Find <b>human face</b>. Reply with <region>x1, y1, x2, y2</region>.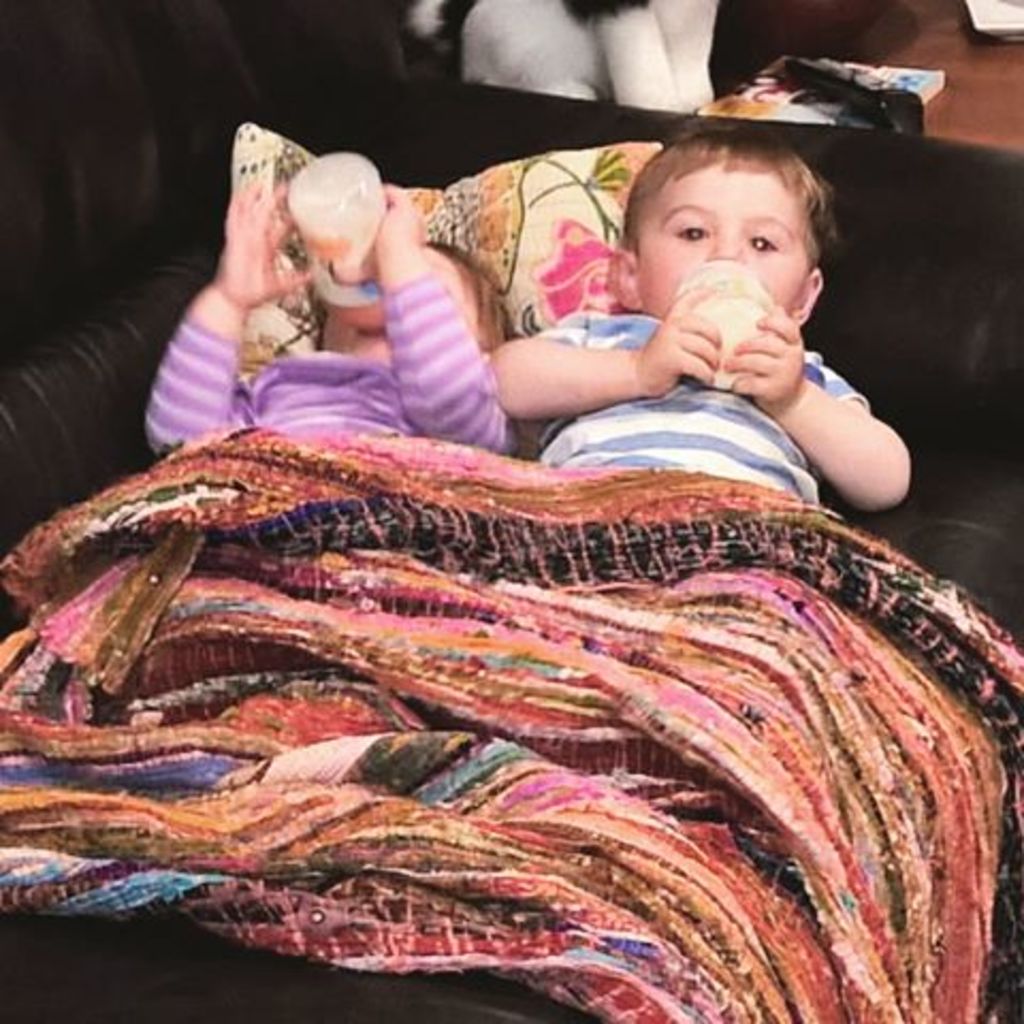
<region>634, 154, 811, 322</region>.
